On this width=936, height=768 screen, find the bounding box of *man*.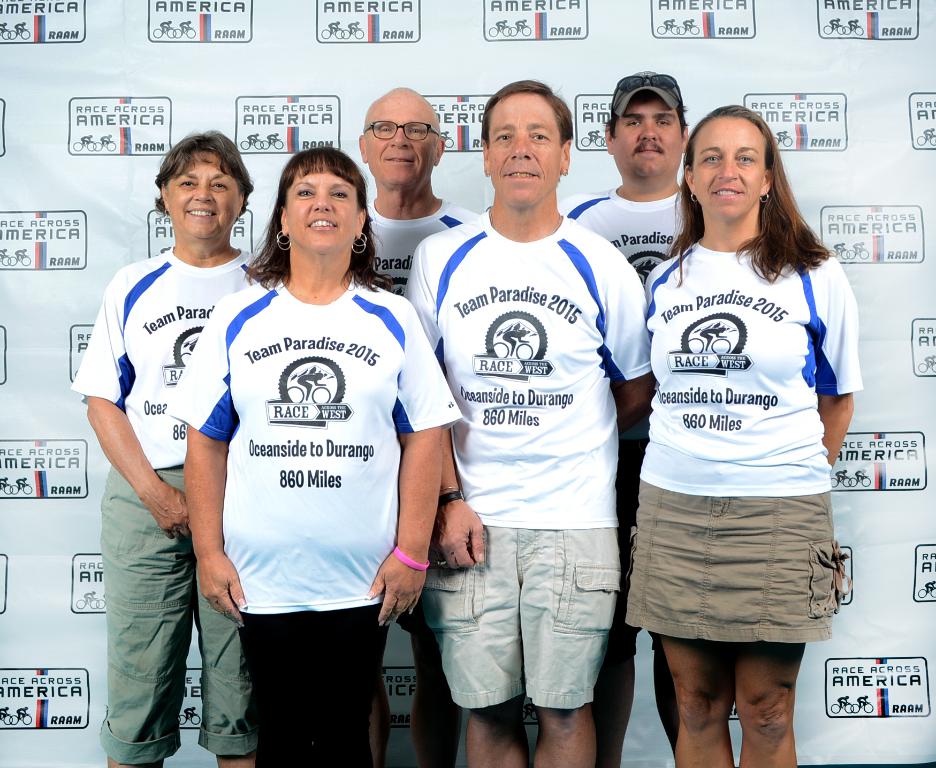
Bounding box: 402,71,653,767.
